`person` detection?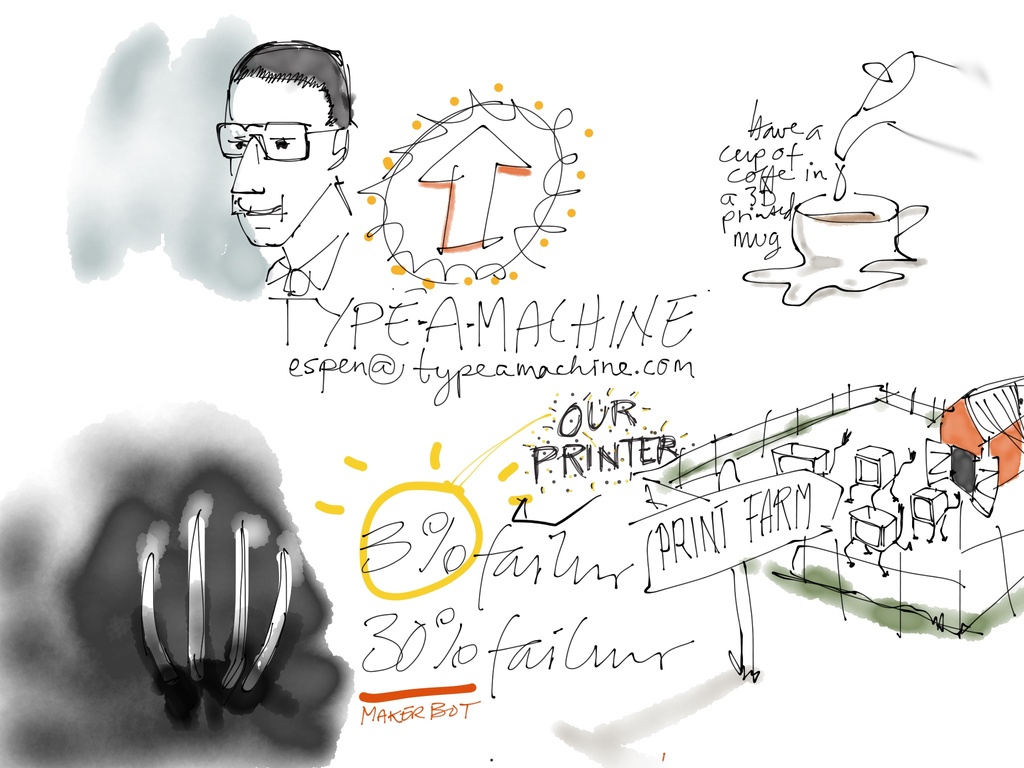
crop(191, 26, 355, 320)
